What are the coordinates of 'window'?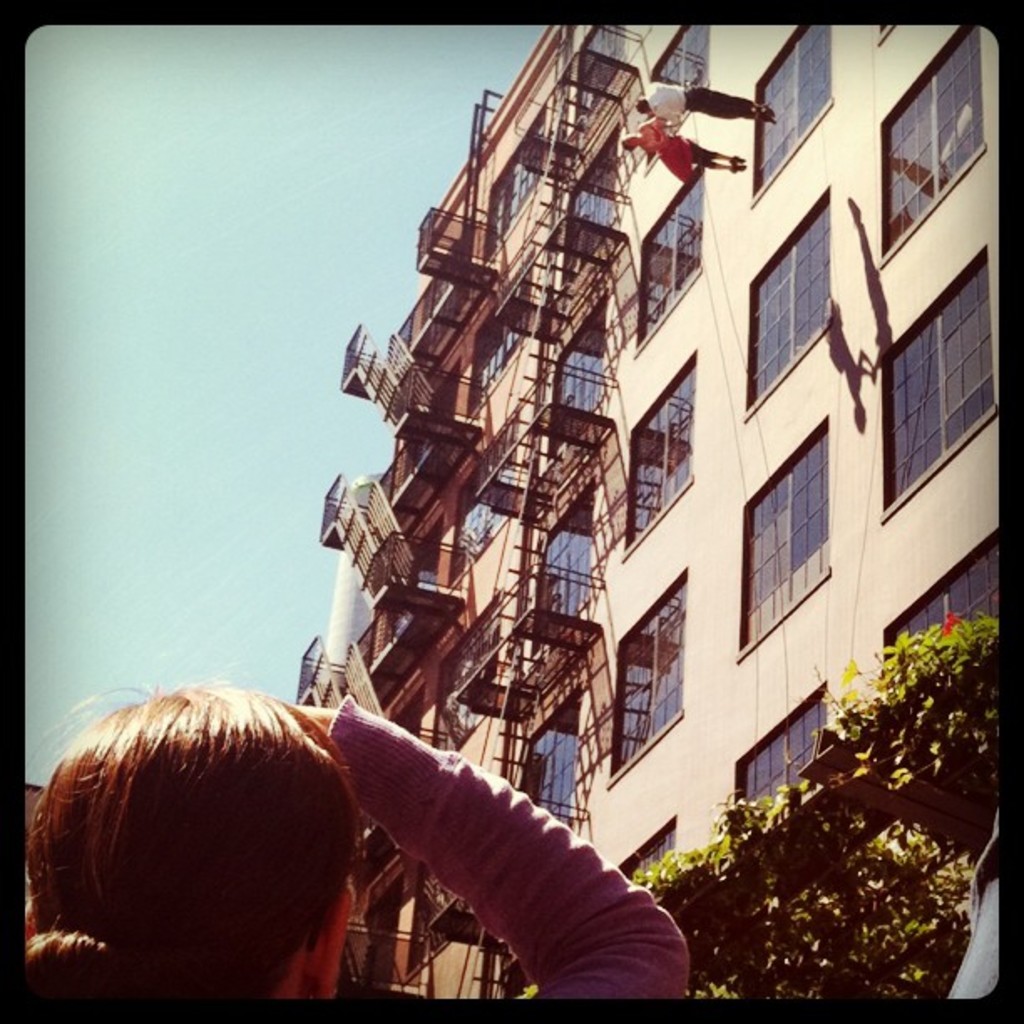
(left=453, top=418, right=517, bottom=572).
